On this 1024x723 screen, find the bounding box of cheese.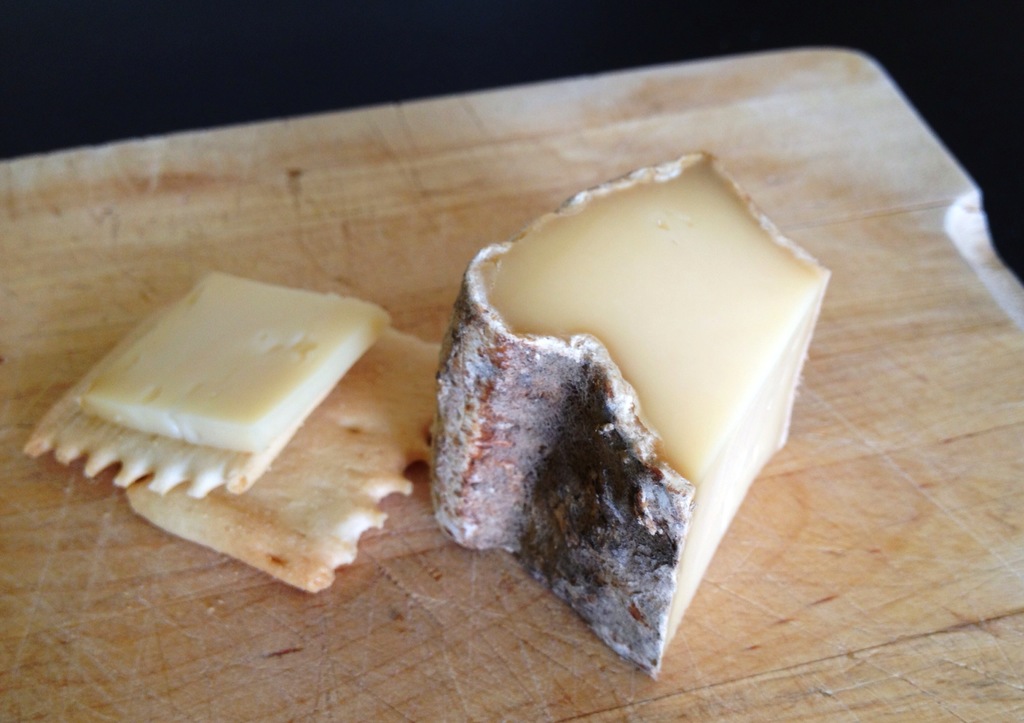
Bounding box: 71/270/396/451.
